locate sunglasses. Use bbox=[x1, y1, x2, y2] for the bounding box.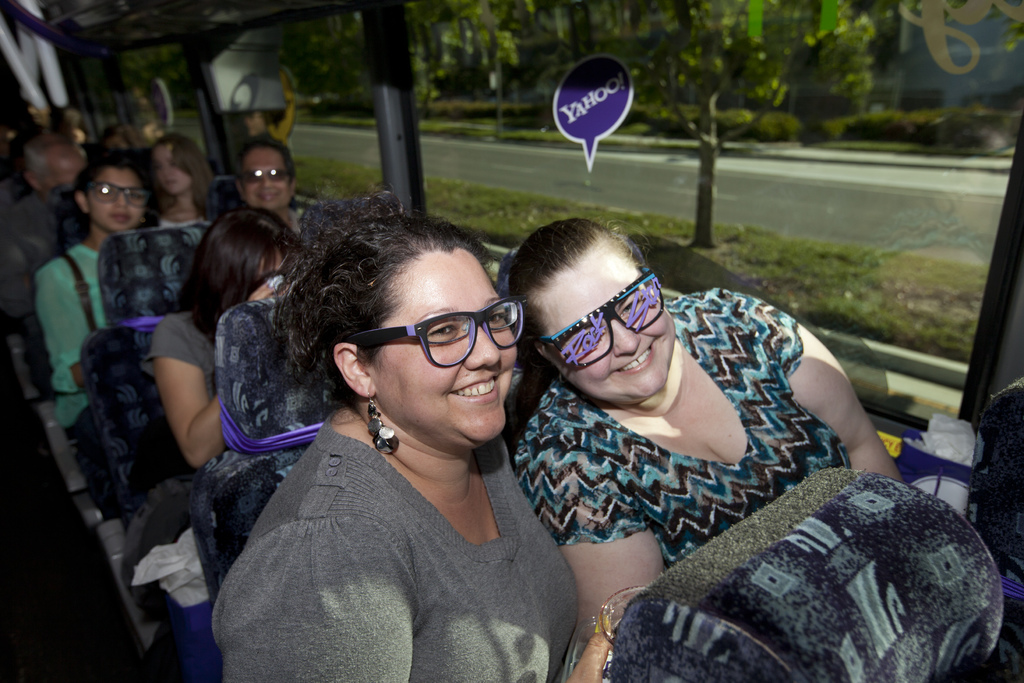
bbox=[236, 168, 295, 183].
